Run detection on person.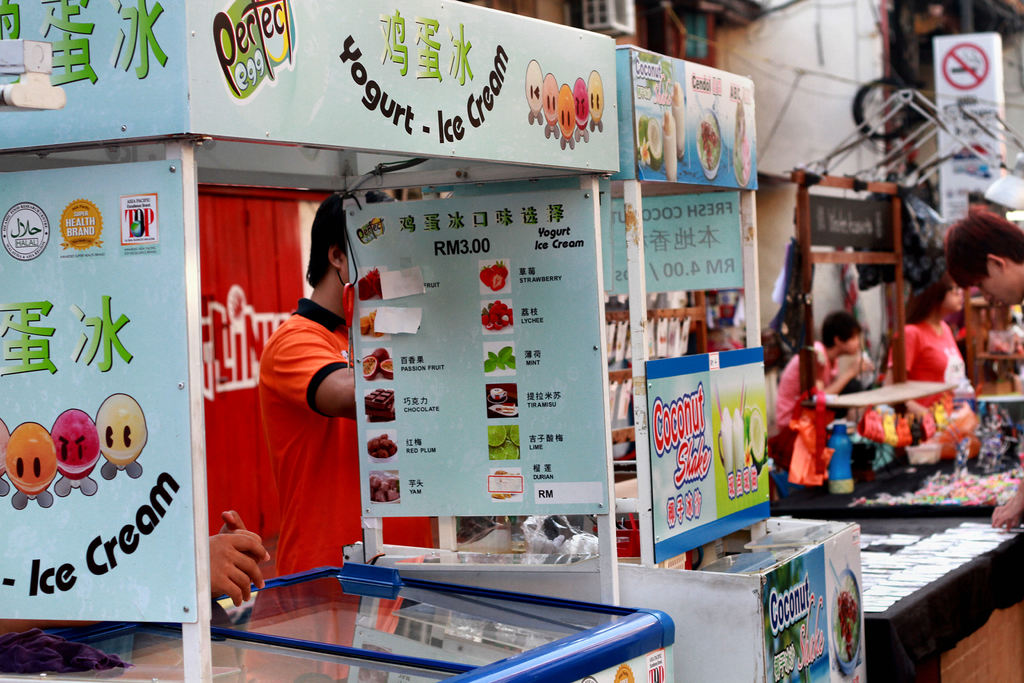
Result: 935:208:1023:534.
